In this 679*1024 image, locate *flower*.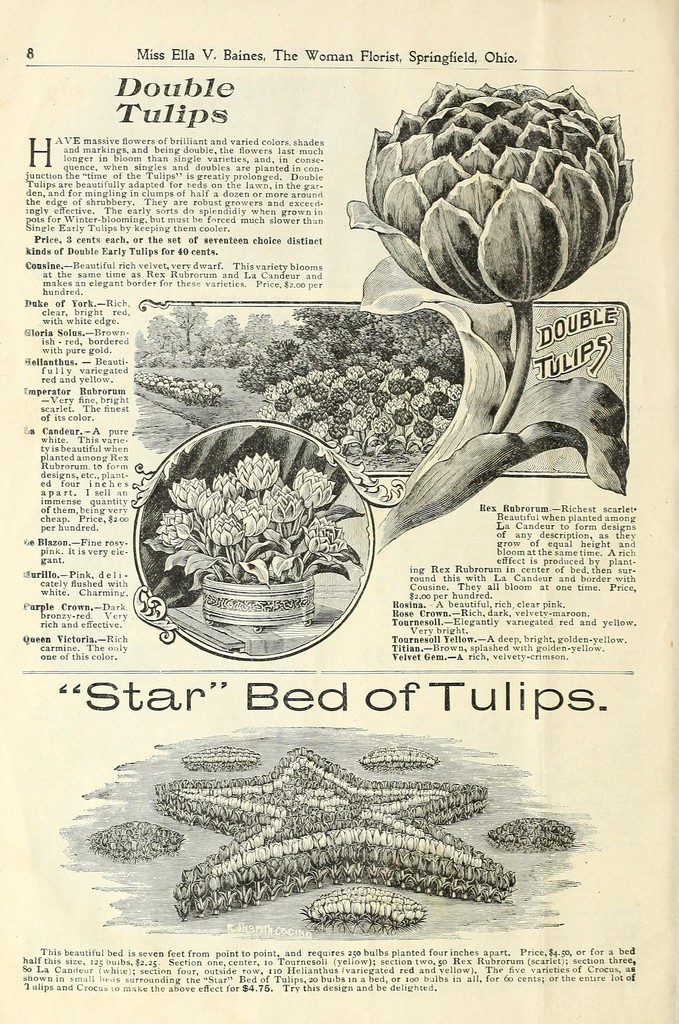
Bounding box: [x1=345, y1=74, x2=621, y2=363].
